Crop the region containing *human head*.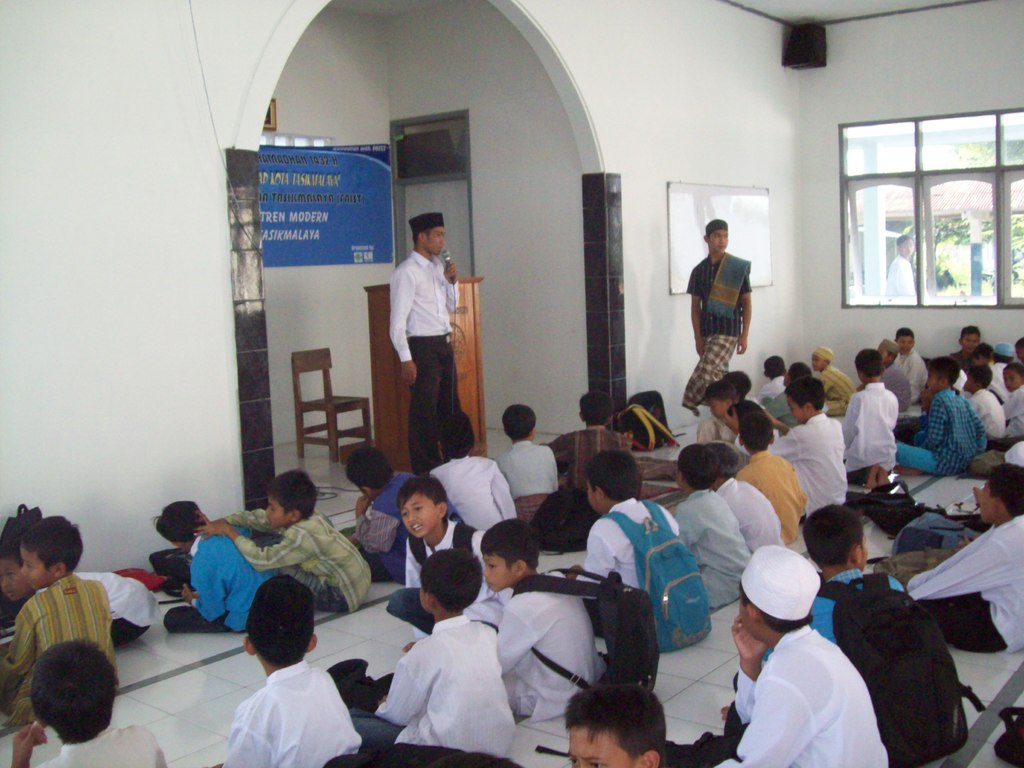
Crop region: locate(924, 355, 957, 394).
